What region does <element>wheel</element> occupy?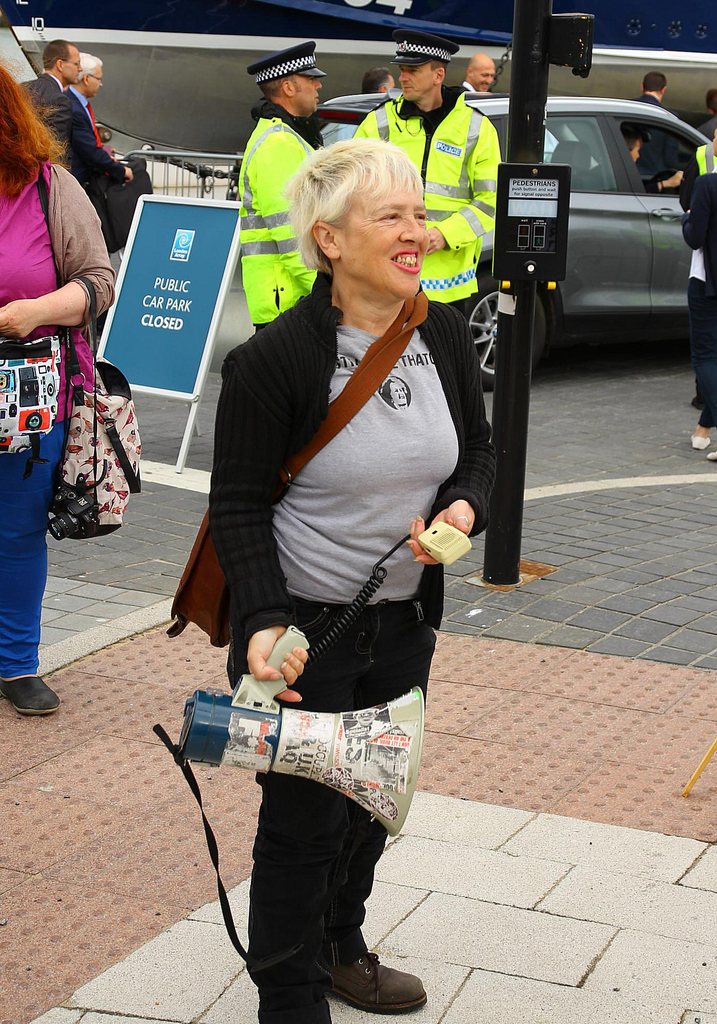
(x1=652, y1=170, x2=687, y2=191).
